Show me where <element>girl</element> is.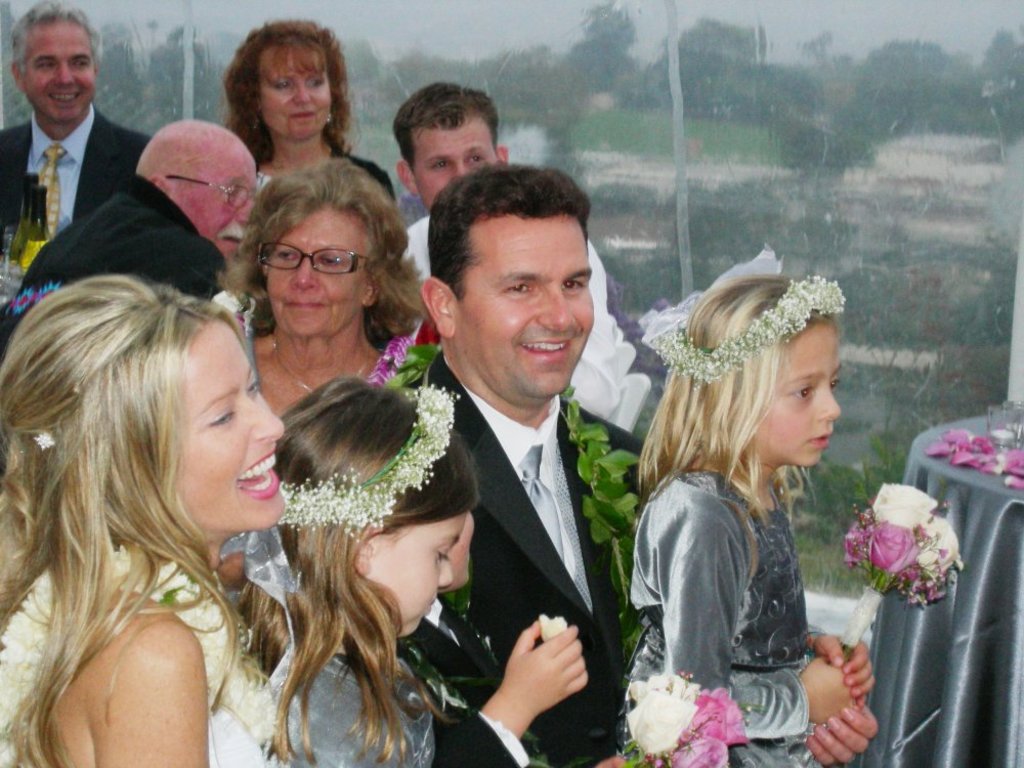
<element>girl</element> is at detection(223, 375, 474, 767).
